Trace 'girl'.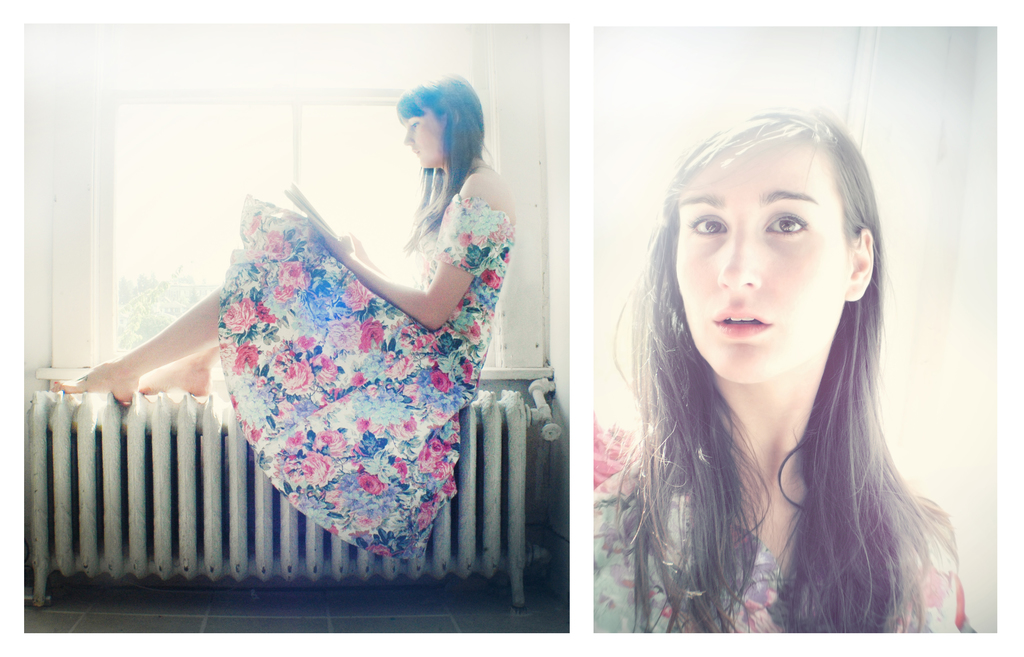
Traced to <bbox>591, 108, 973, 634</bbox>.
